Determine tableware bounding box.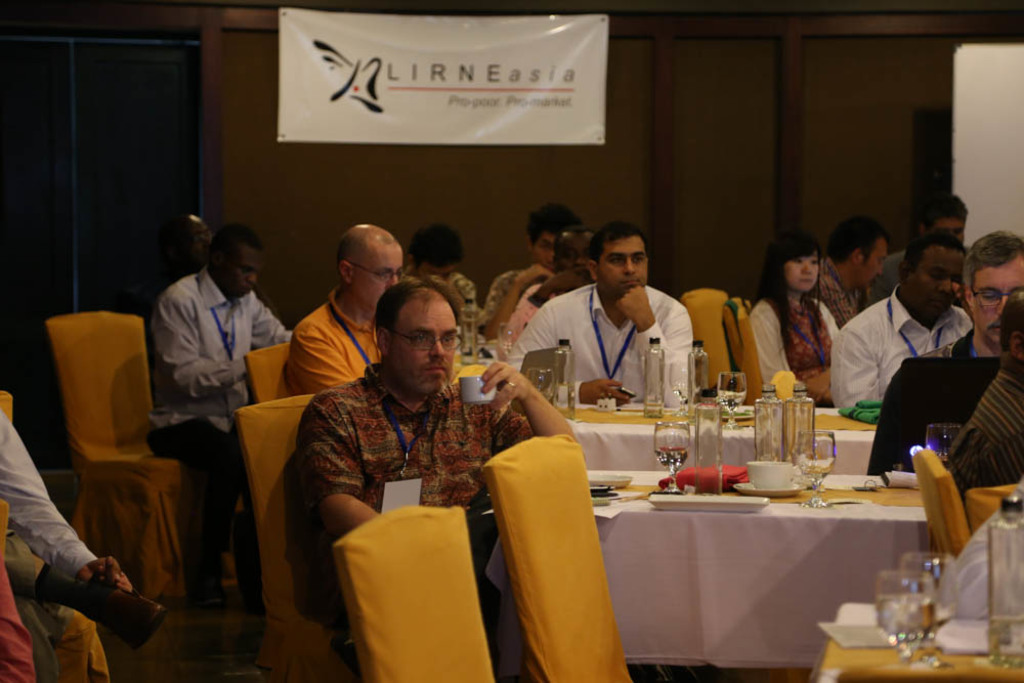
Determined: <region>718, 368, 748, 437</region>.
